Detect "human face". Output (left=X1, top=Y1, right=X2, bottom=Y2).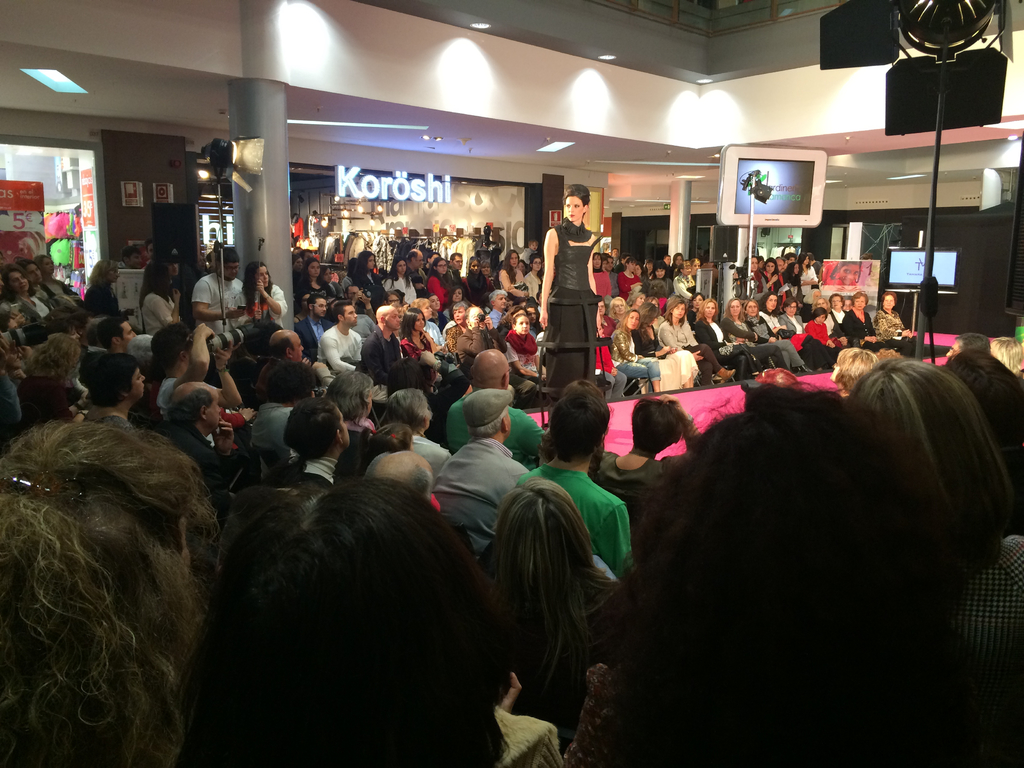
(left=655, top=271, right=664, bottom=275).
